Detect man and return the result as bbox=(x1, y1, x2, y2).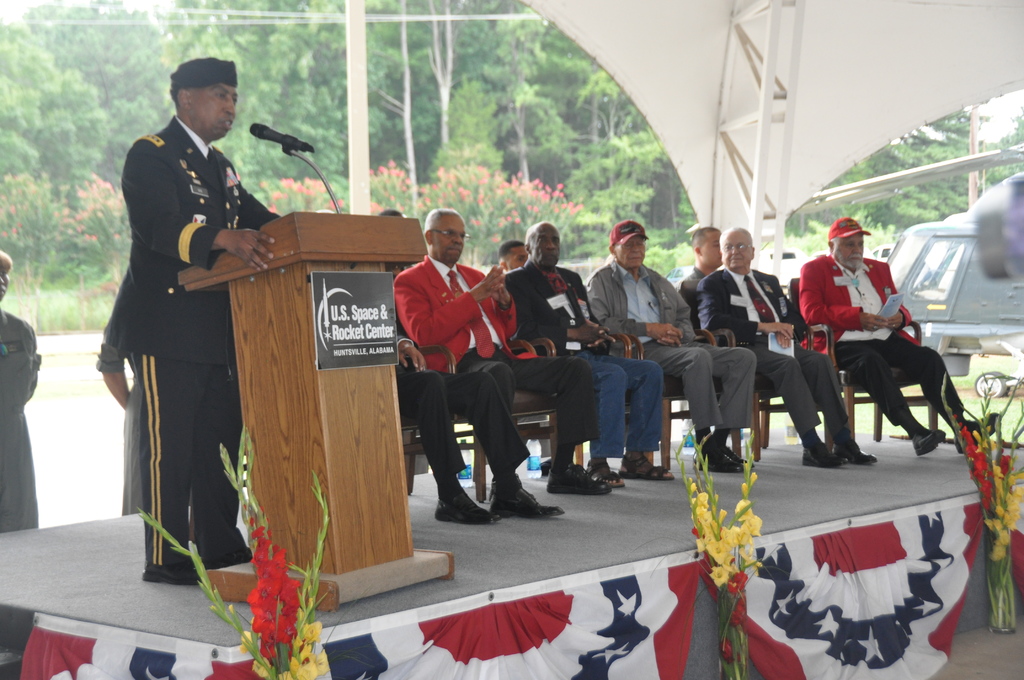
bbox=(93, 300, 144, 513).
